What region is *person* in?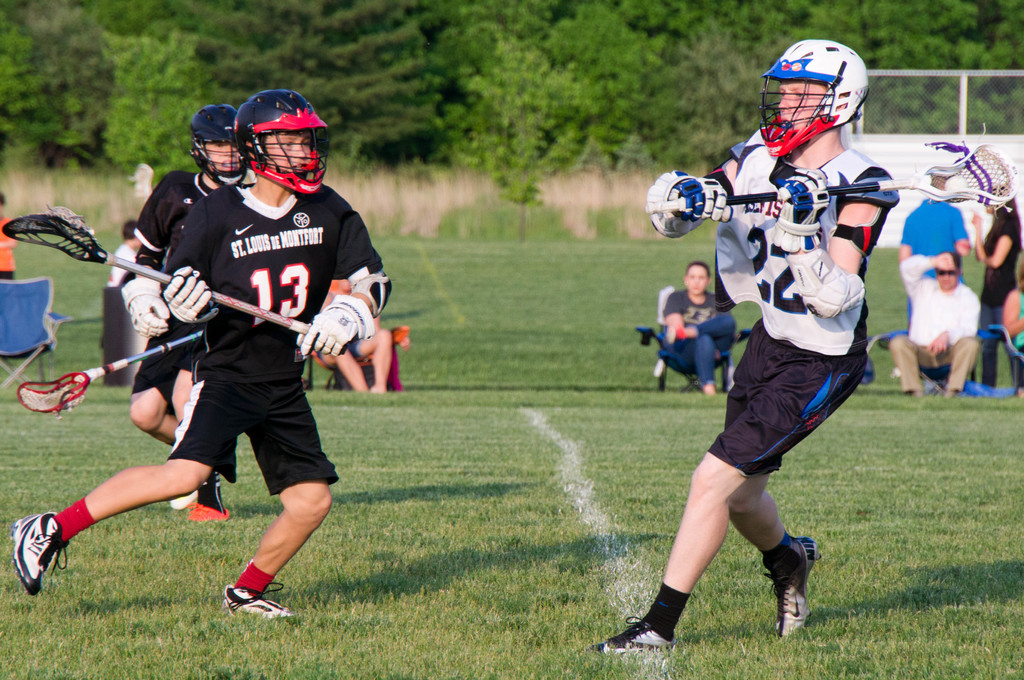
x1=13 y1=86 x2=397 y2=622.
